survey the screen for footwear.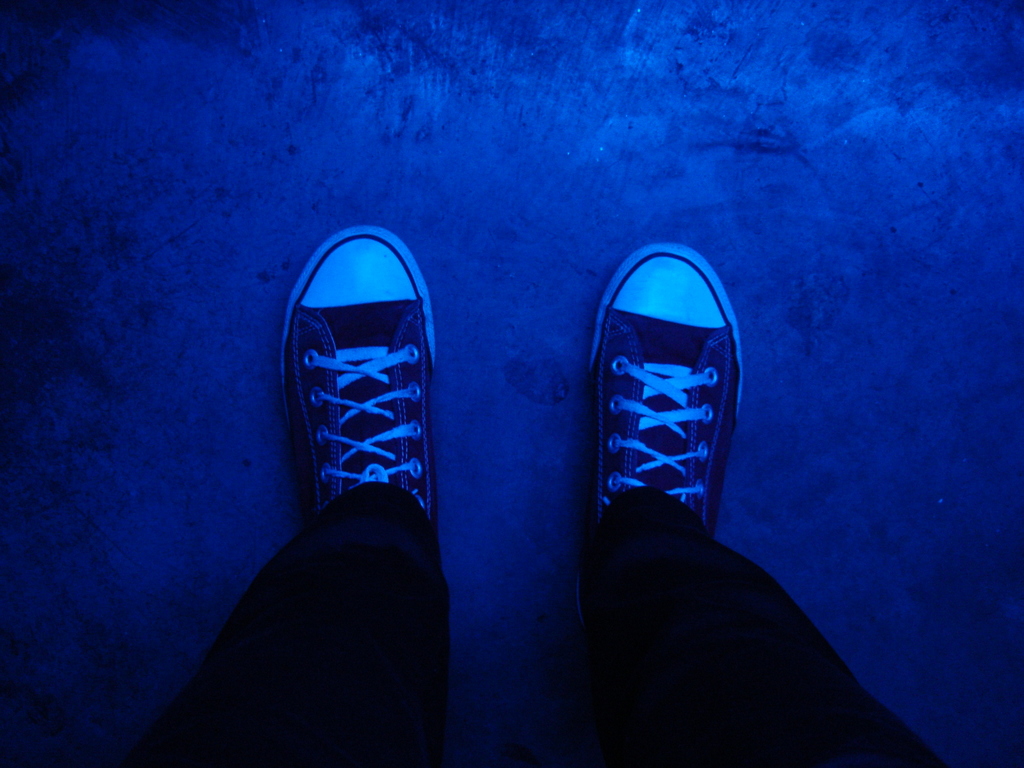
Survey found: 264,207,453,551.
